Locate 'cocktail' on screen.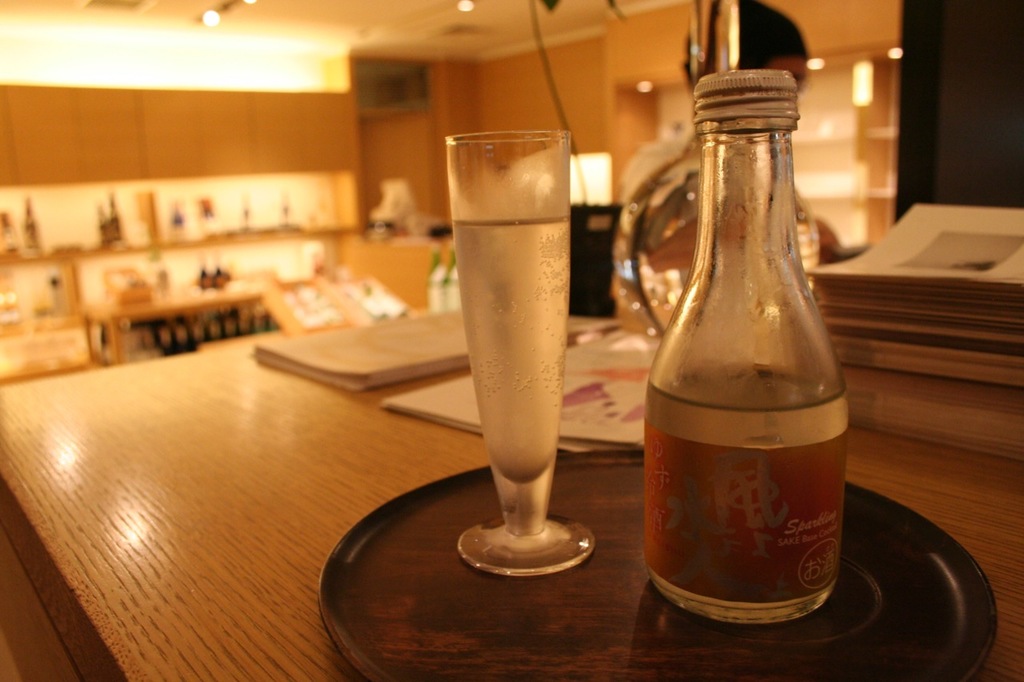
On screen at (x1=439, y1=124, x2=600, y2=576).
